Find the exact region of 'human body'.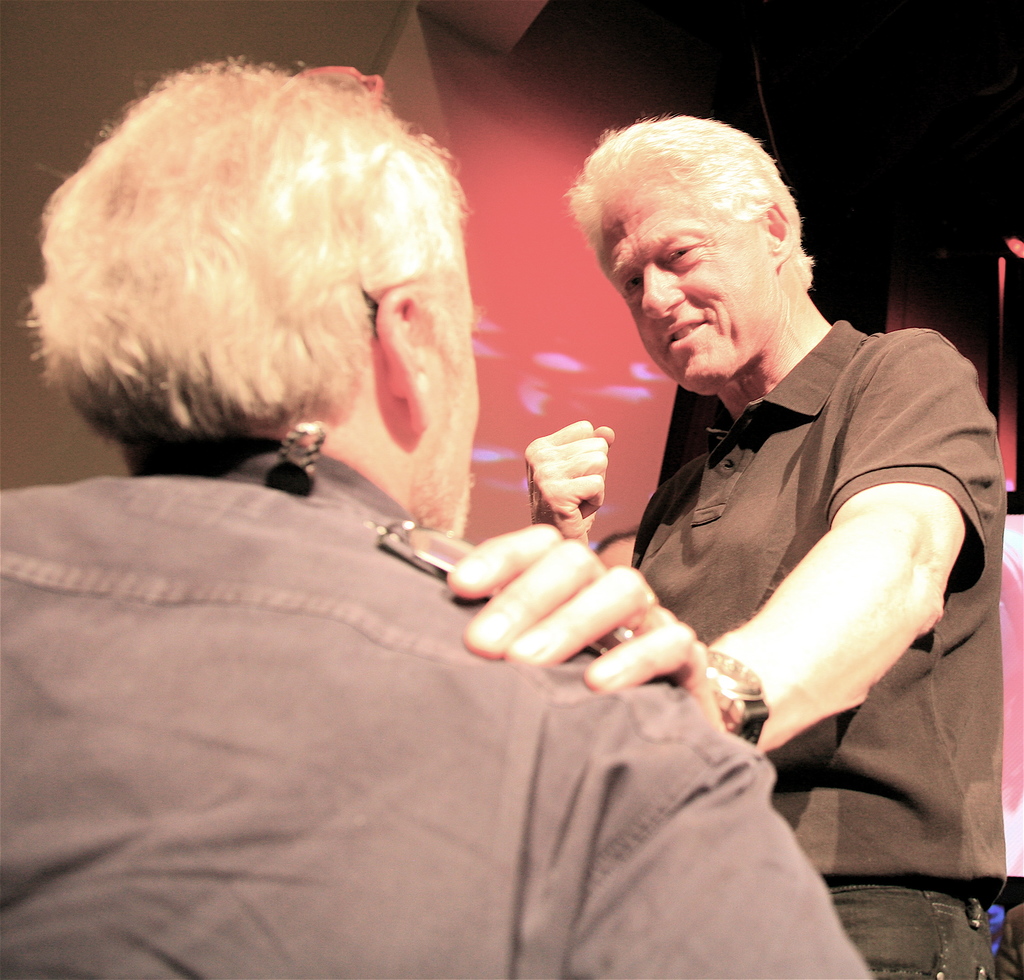
Exact region: (445, 100, 1011, 979).
